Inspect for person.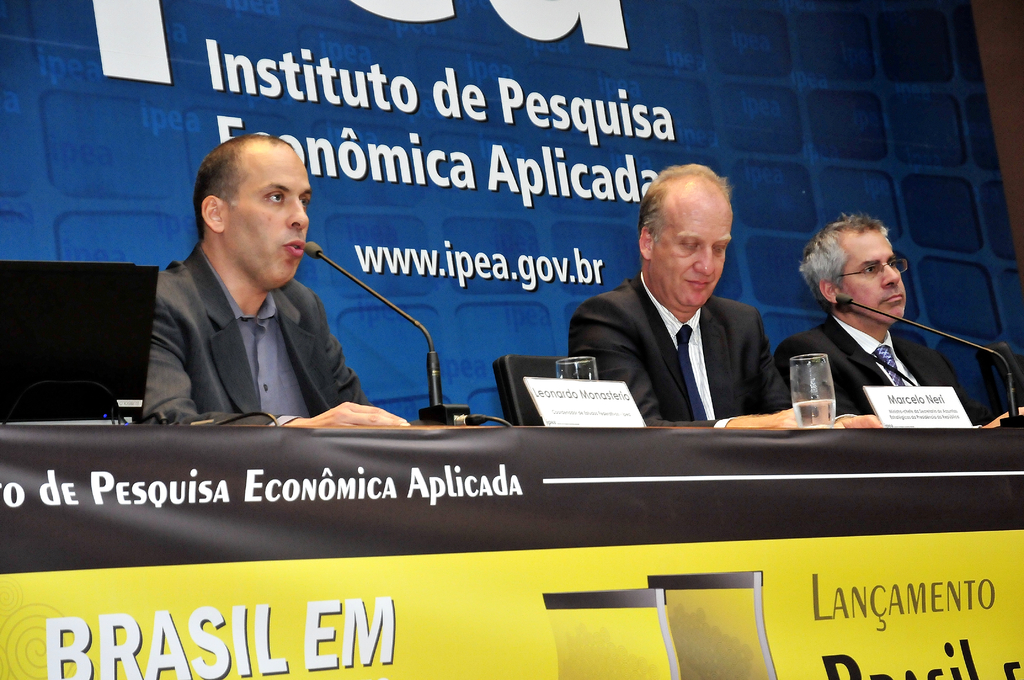
Inspection: <bbox>568, 161, 879, 423</bbox>.
